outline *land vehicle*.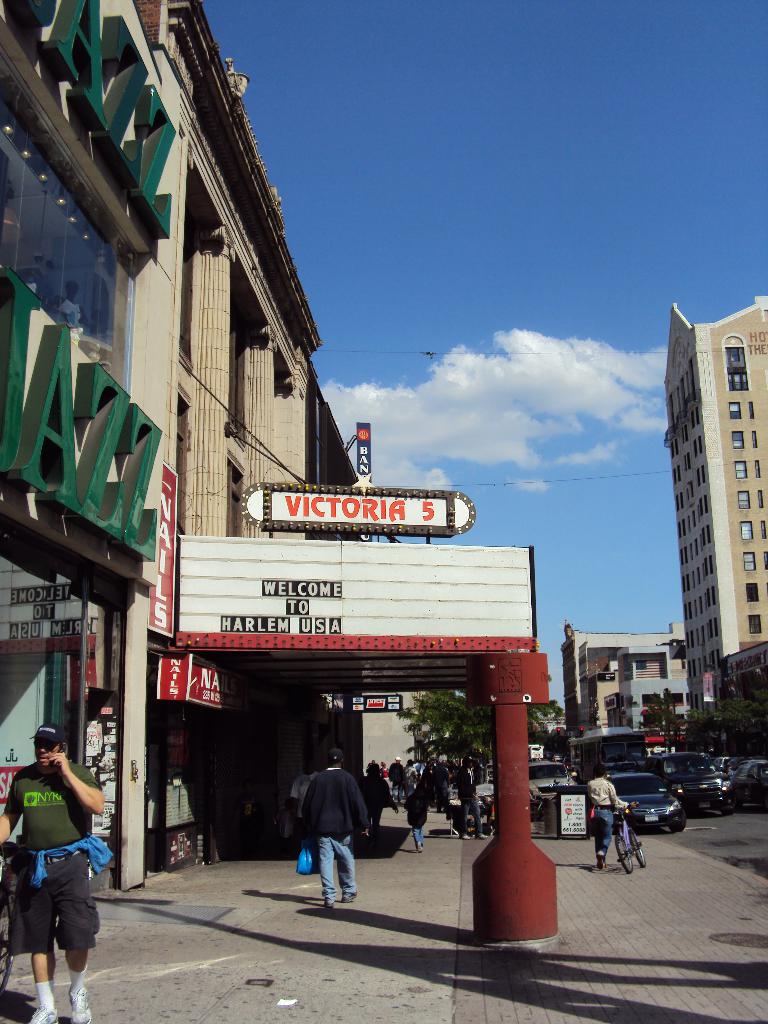
Outline: left=531, top=760, right=579, bottom=812.
